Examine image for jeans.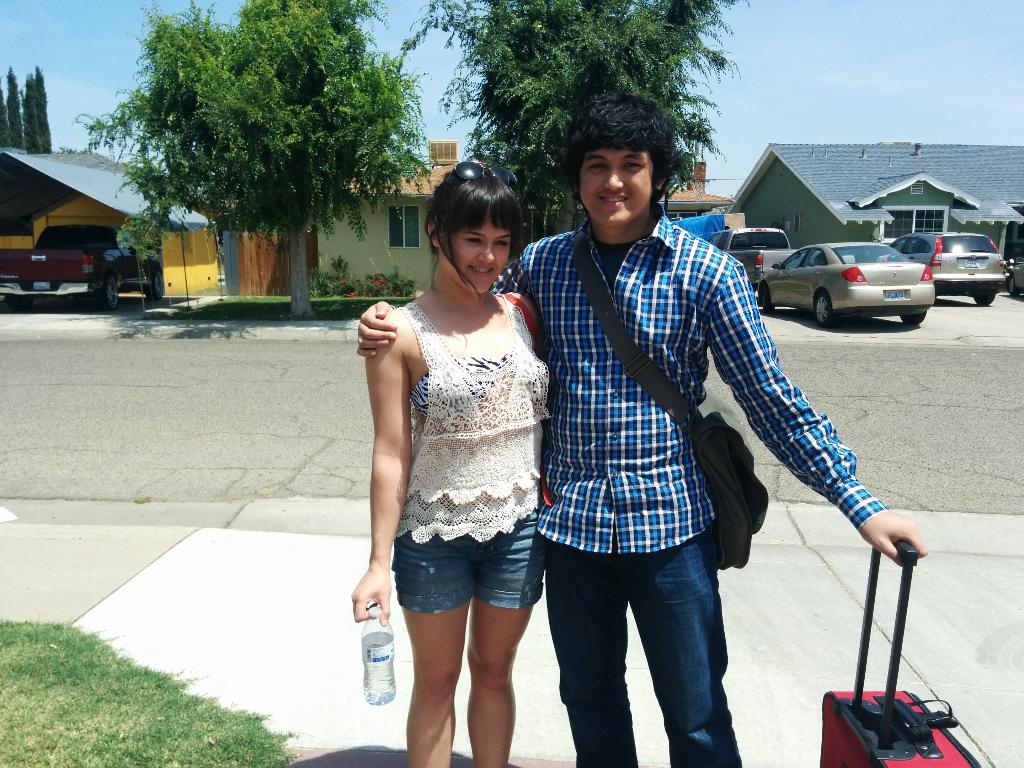
Examination result: {"x1": 536, "y1": 533, "x2": 756, "y2": 756}.
